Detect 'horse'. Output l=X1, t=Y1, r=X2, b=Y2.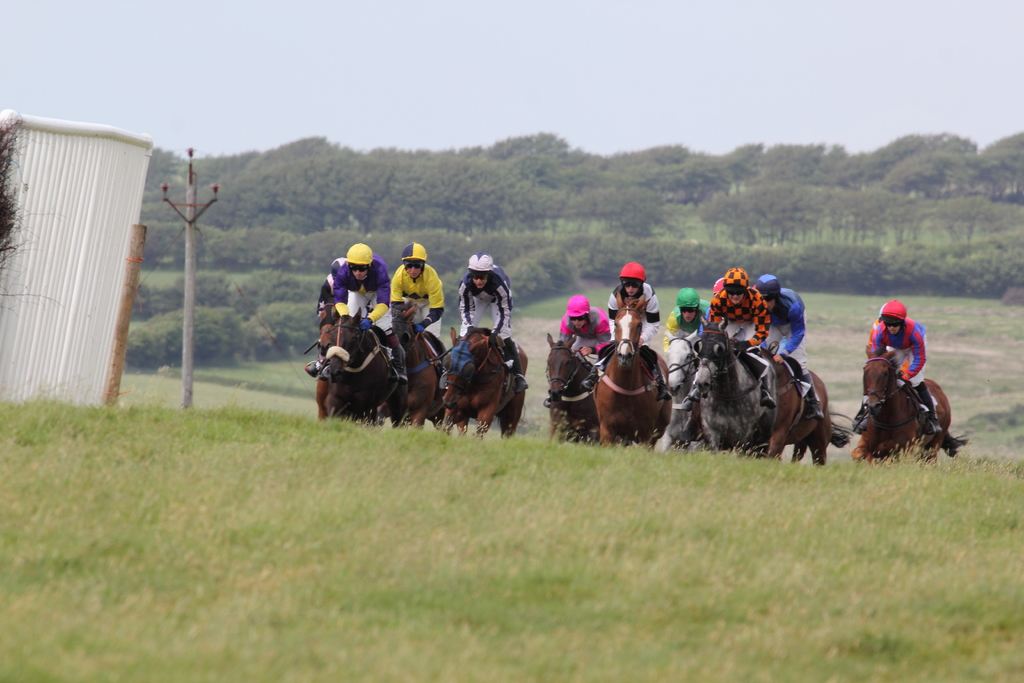
l=327, t=302, r=412, b=427.
